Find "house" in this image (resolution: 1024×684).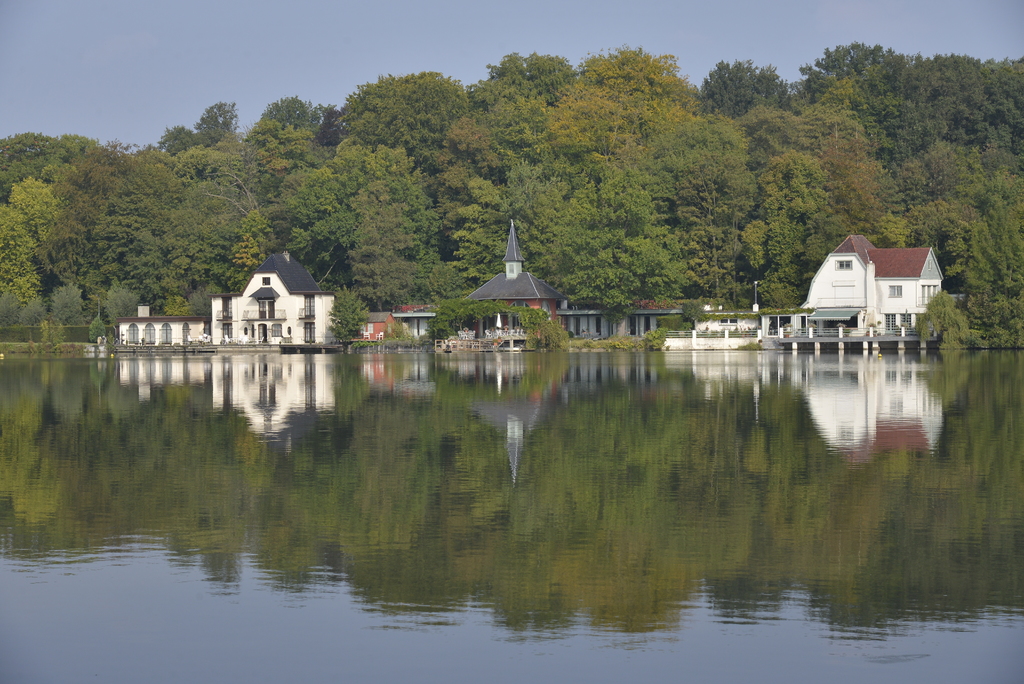
BBox(787, 232, 925, 344).
